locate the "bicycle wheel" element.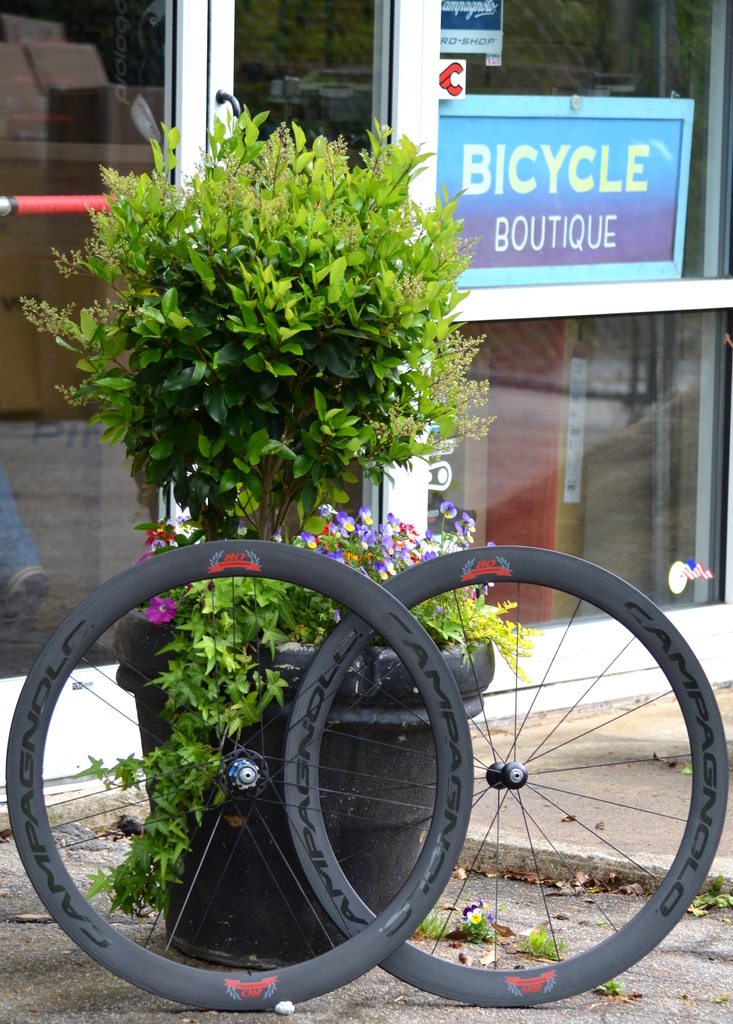
Element bbox: l=4, t=538, r=475, b=1014.
